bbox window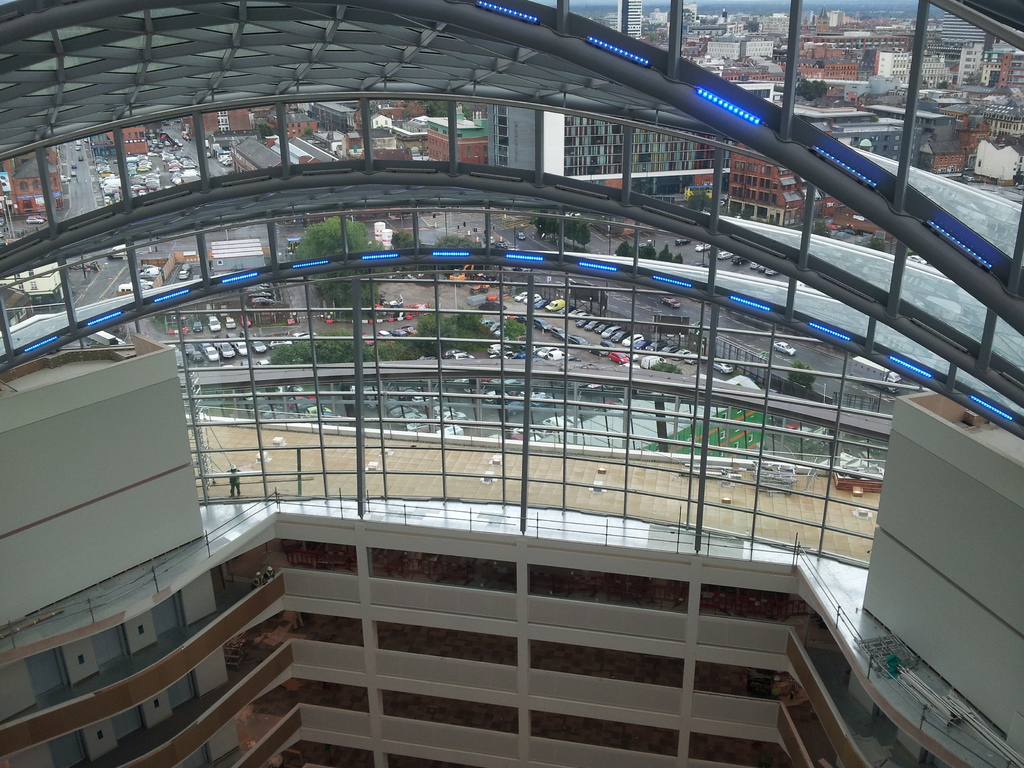
BBox(102, 194, 860, 518)
